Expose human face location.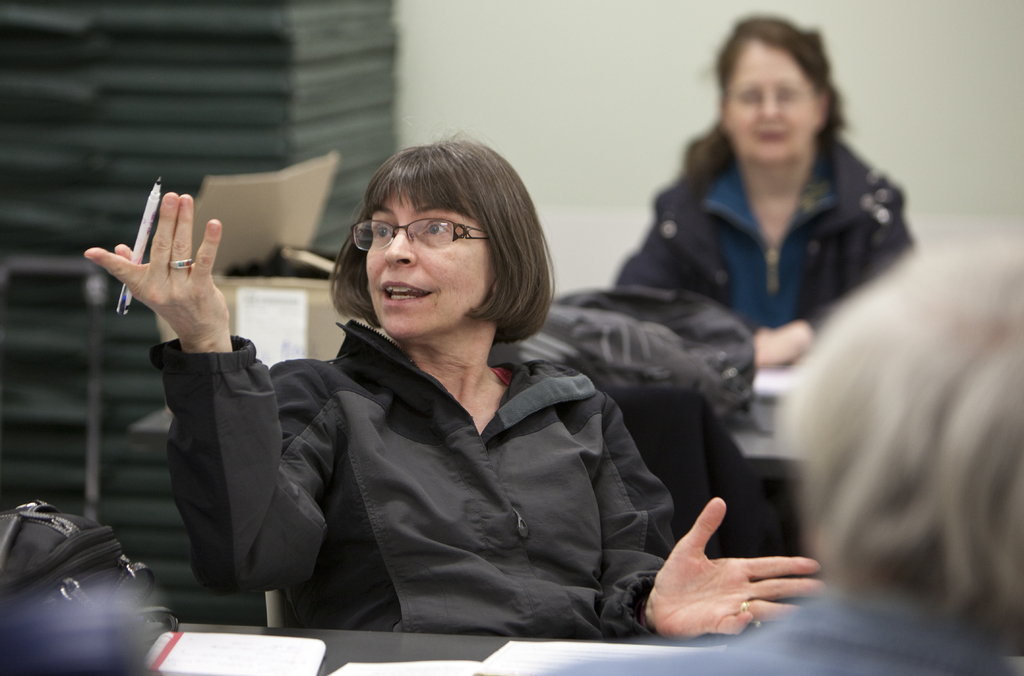
Exposed at [left=362, top=183, right=488, bottom=335].
